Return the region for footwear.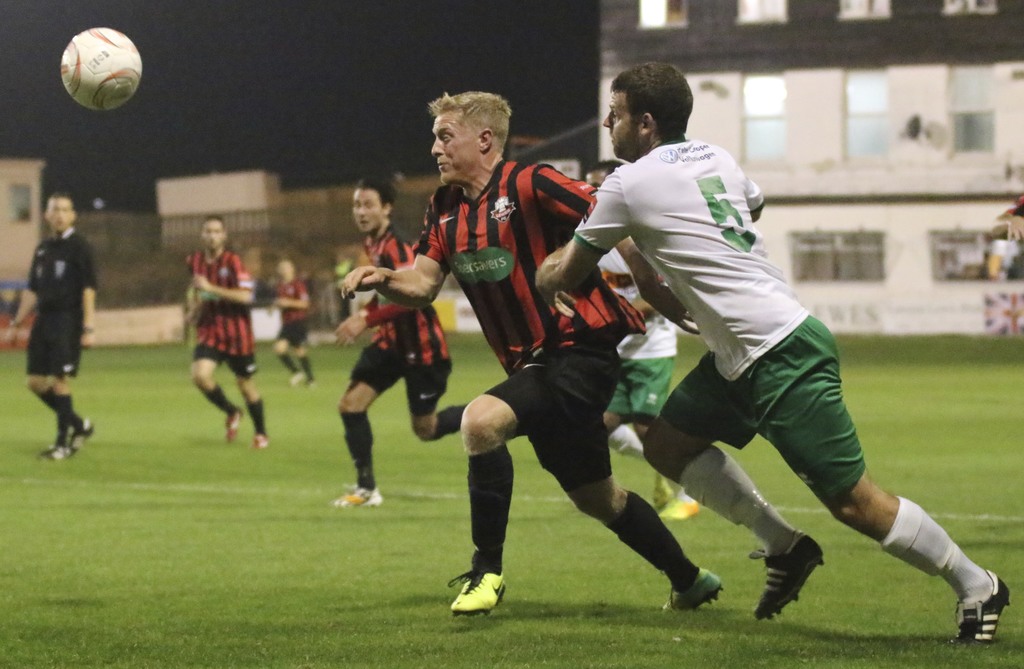
box=[653, 469, 676, 508].
